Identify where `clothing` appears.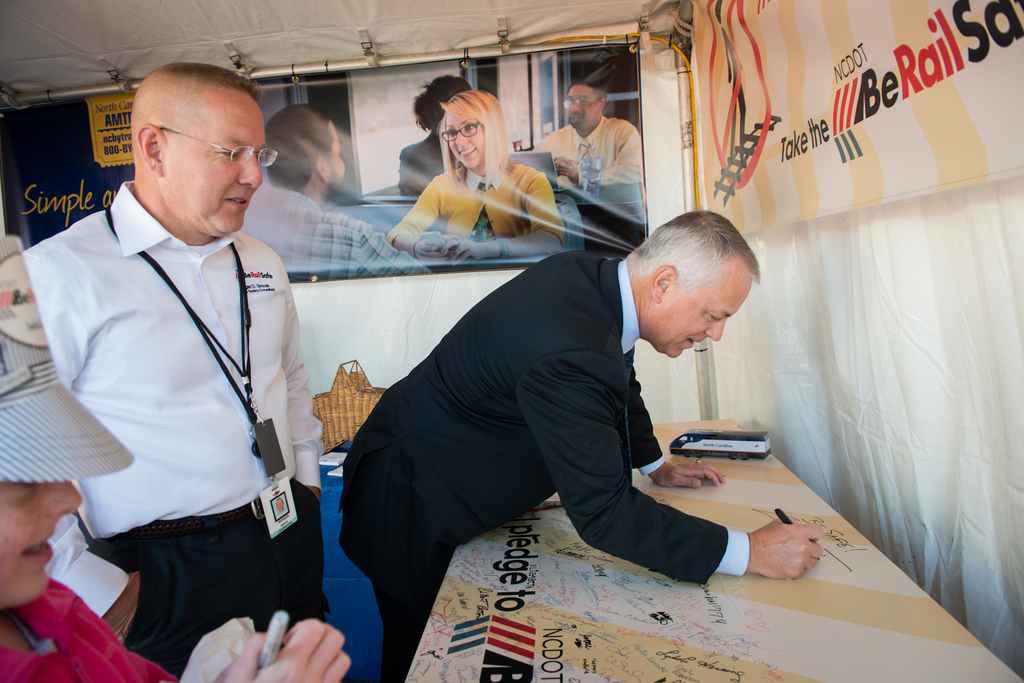
Appears at <box>540,115,648,186</box>.
